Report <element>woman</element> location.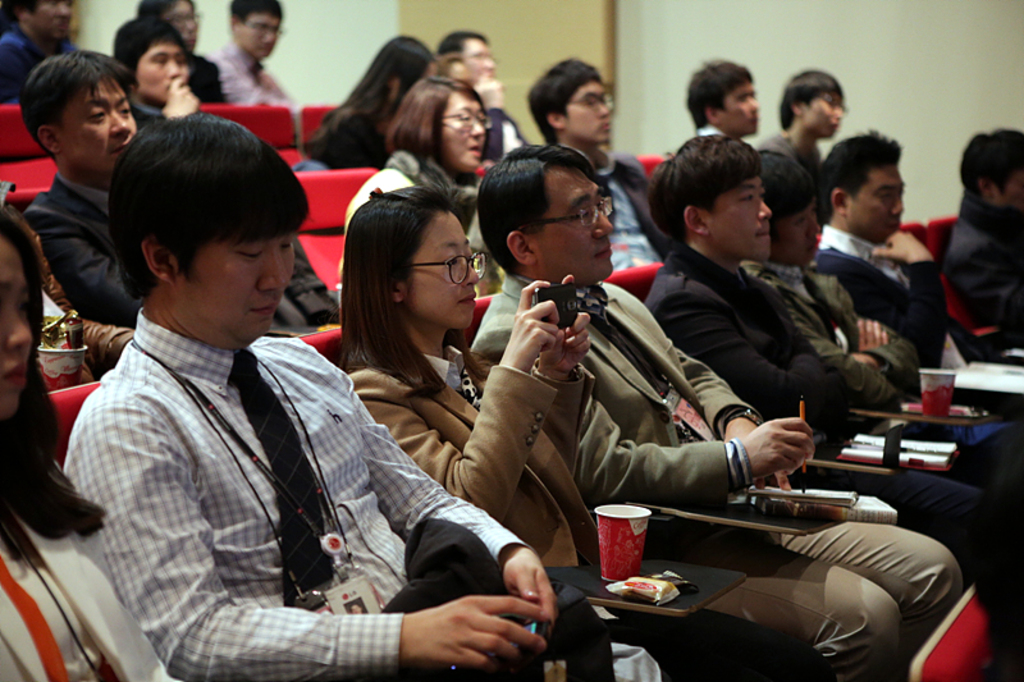
Report: x1=343 y1=72 x2=502 y2=289.
